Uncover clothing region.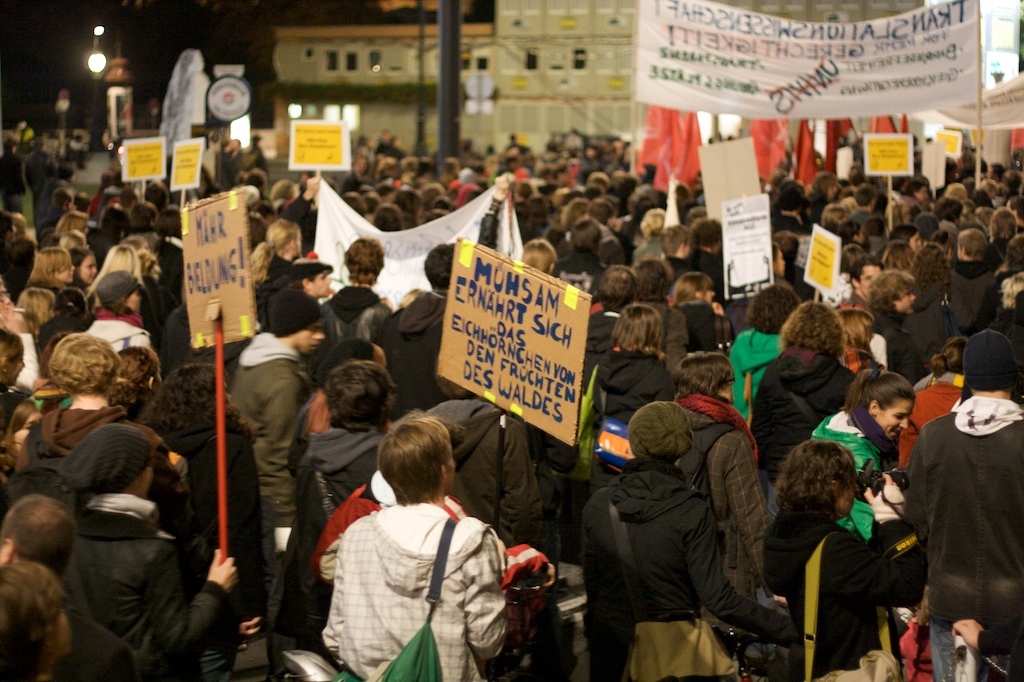
Uncovered: <region>891, 372, 972, 460</region>.
